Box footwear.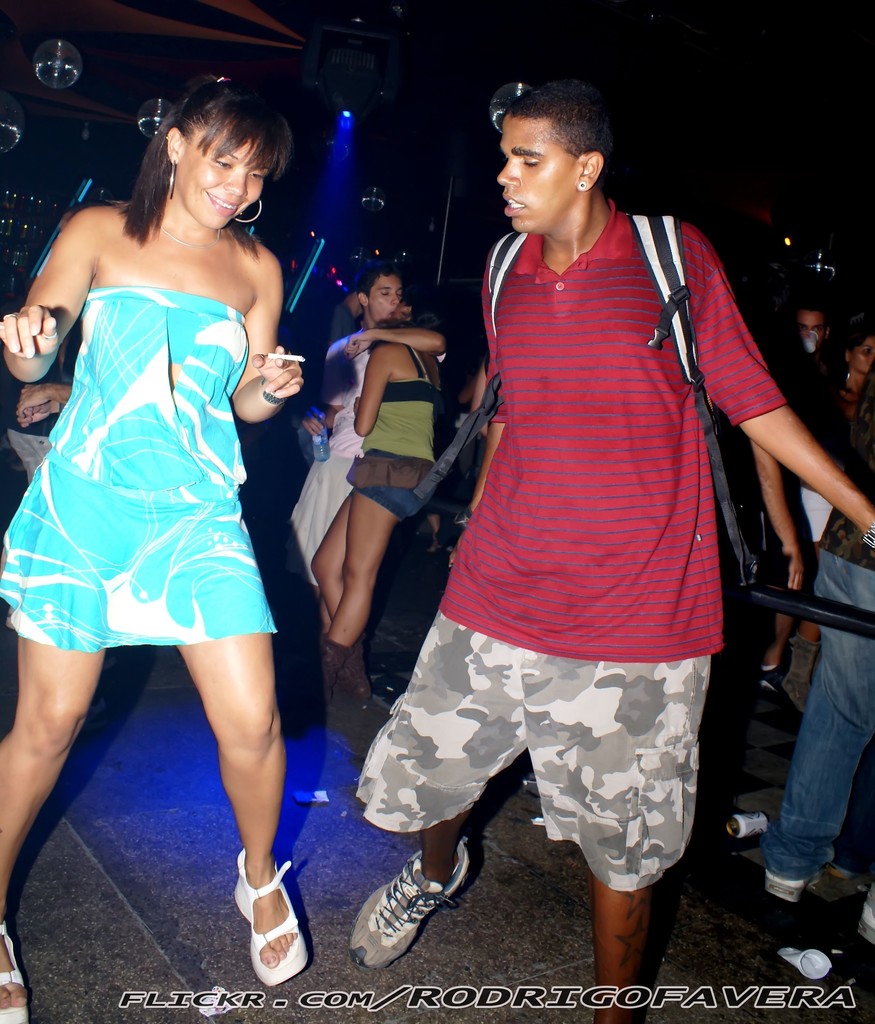
(left=278, top=635, right=326, bottom=733).
